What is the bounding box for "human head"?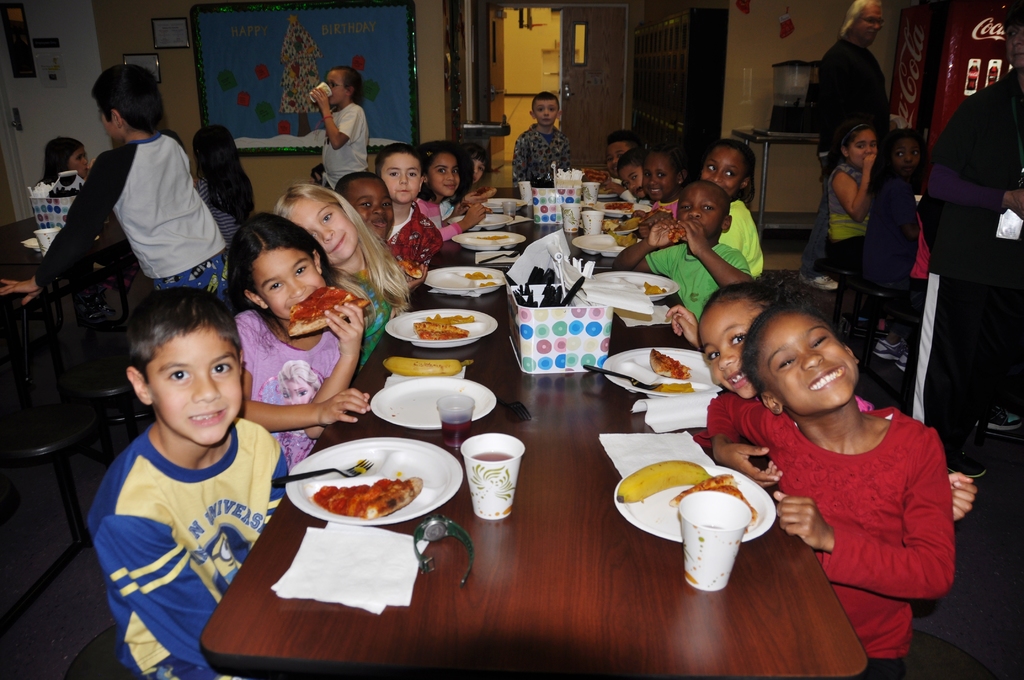
select_region(90, 64, 160, 143).
